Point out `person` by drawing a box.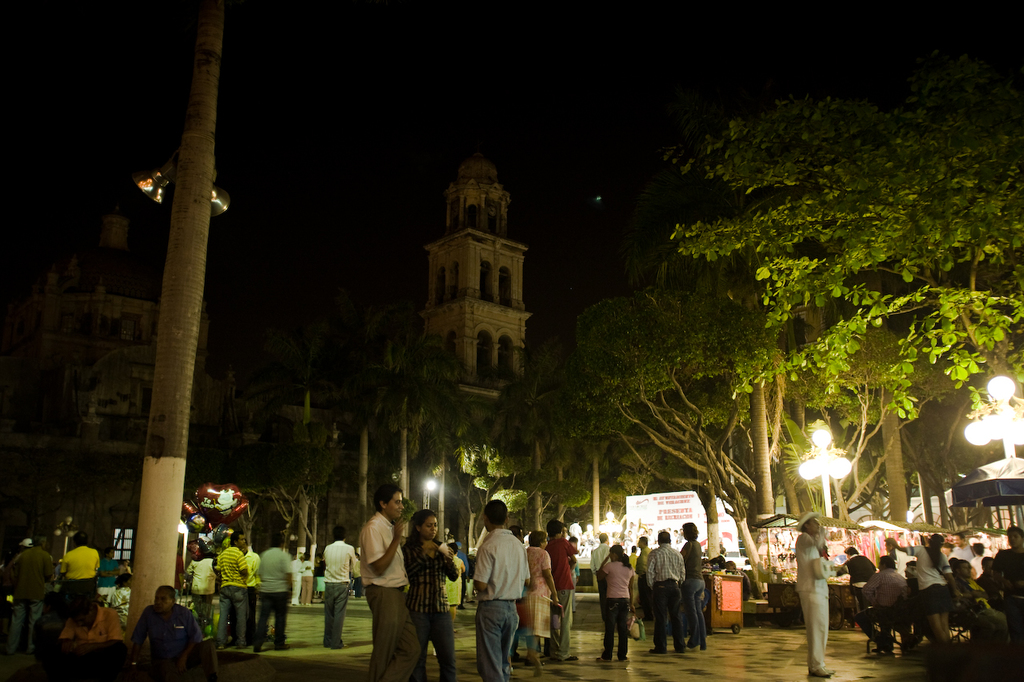
[39,576,125,681].
